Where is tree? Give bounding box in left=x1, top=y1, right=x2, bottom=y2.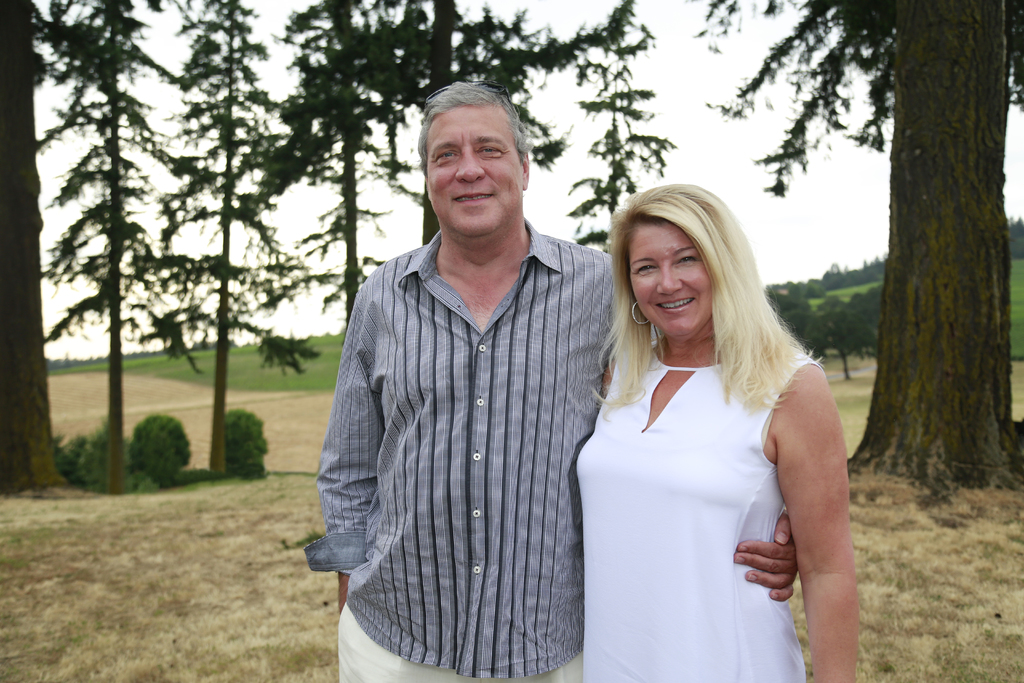
left=241, top=0, right=452, bottom=358.
